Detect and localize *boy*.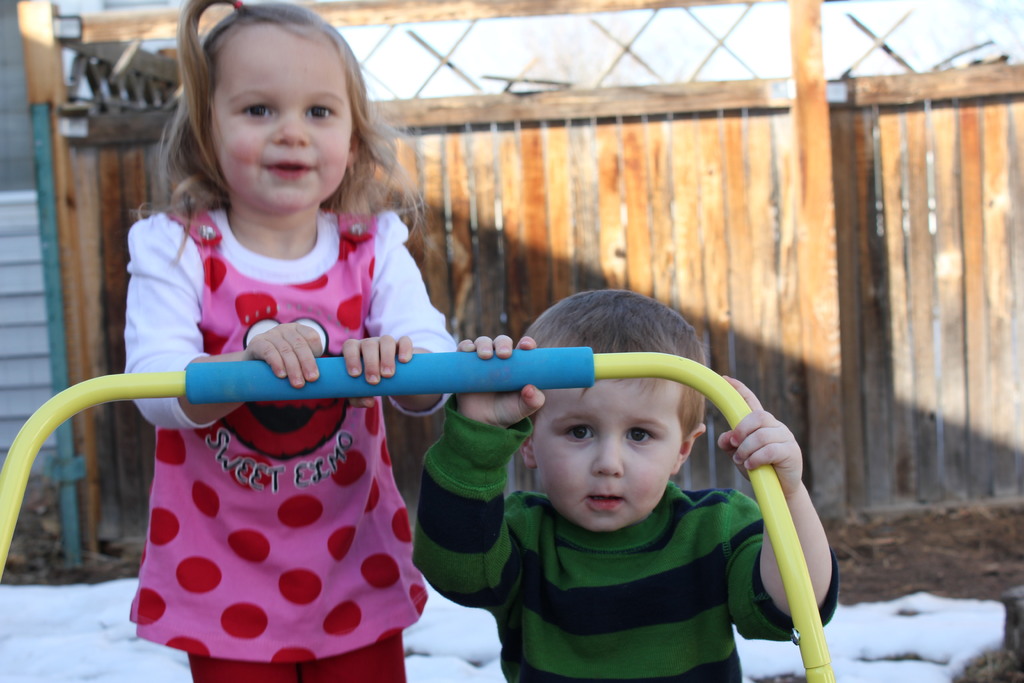
Localized at {"x1": 406, "y1": 290, "x2": 843, "y2": 682}.
